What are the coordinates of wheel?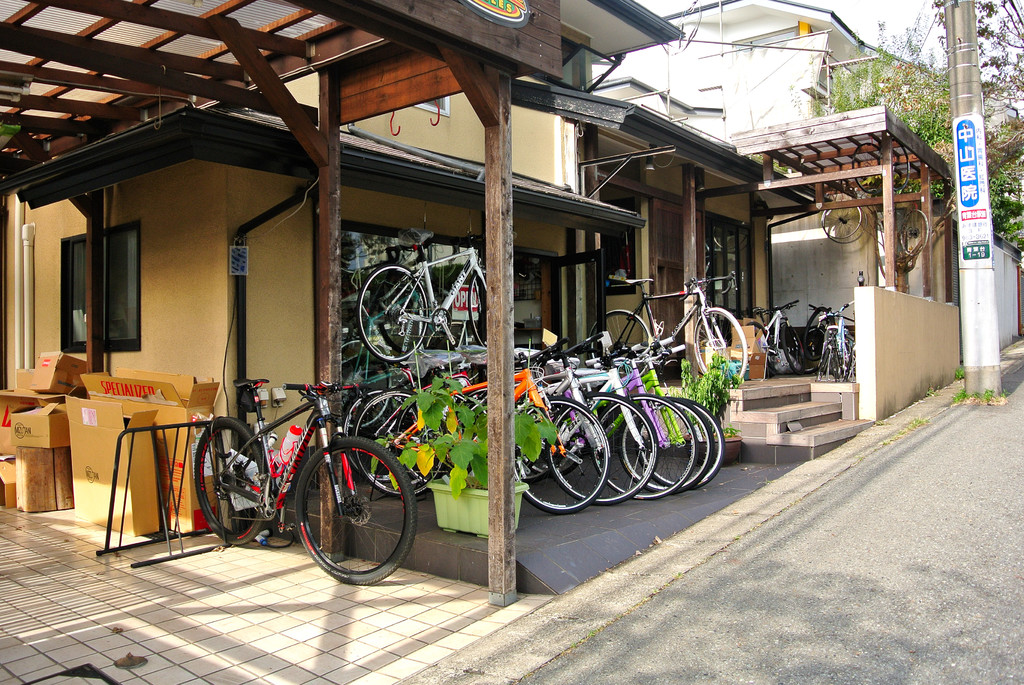
pyautogui.locateOnScreen(781, 322, 803, 372).
